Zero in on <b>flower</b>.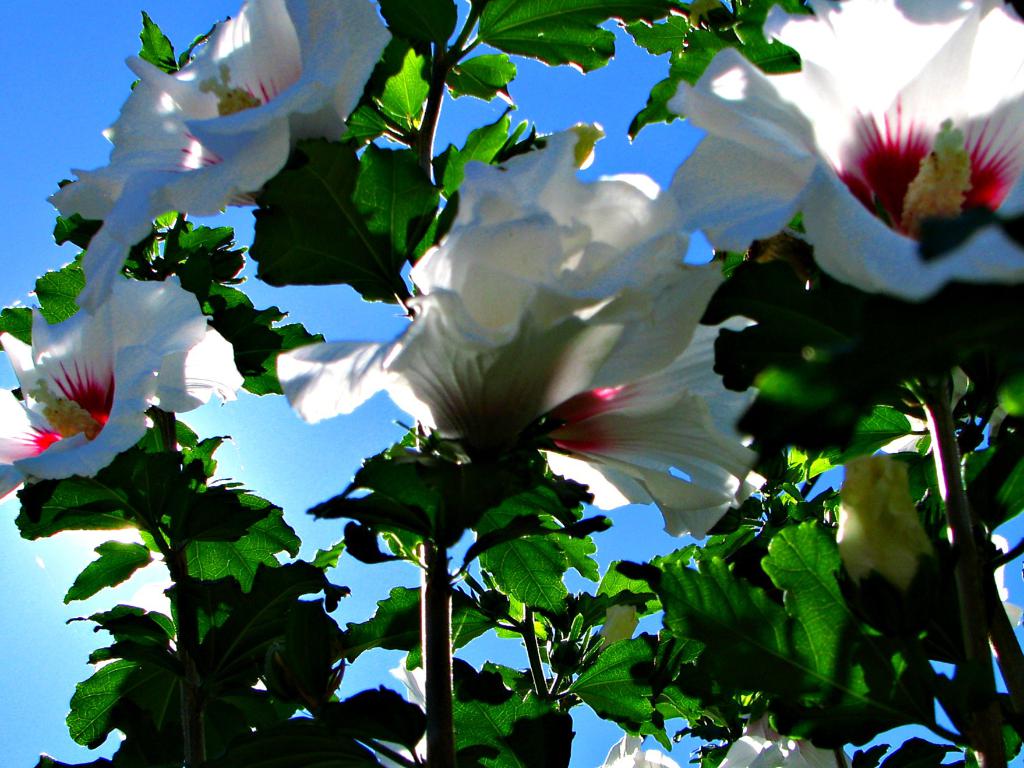
Zeroed in: [715,708,852,767].
